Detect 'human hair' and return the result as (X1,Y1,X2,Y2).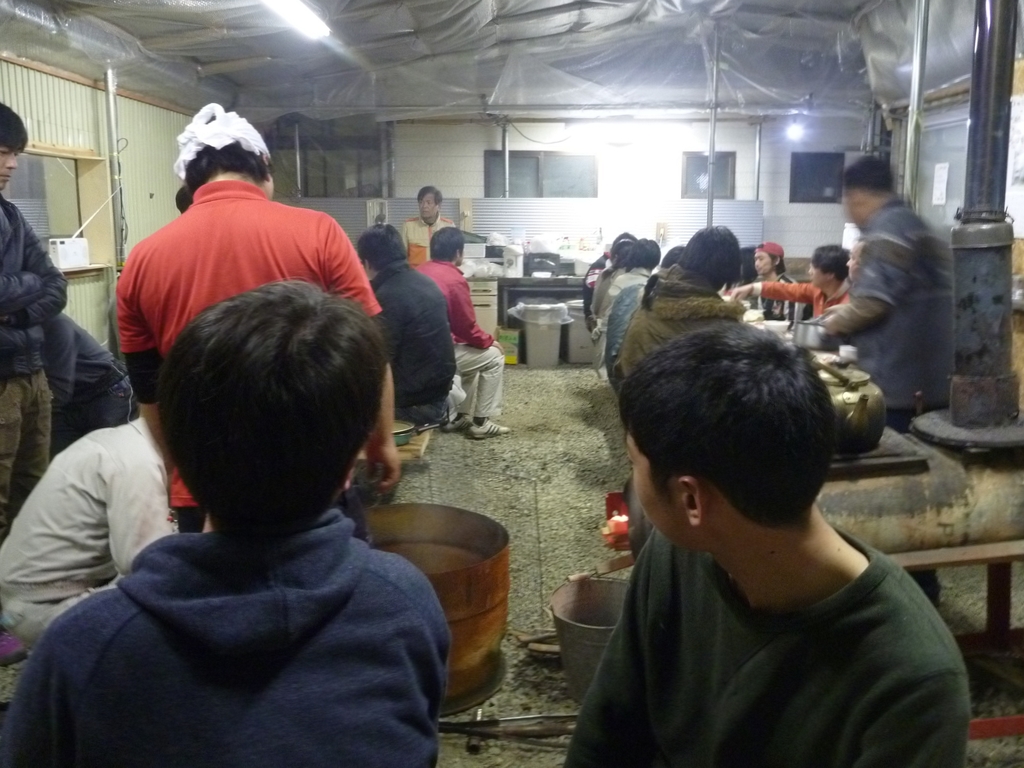
(620,319,841,527).
